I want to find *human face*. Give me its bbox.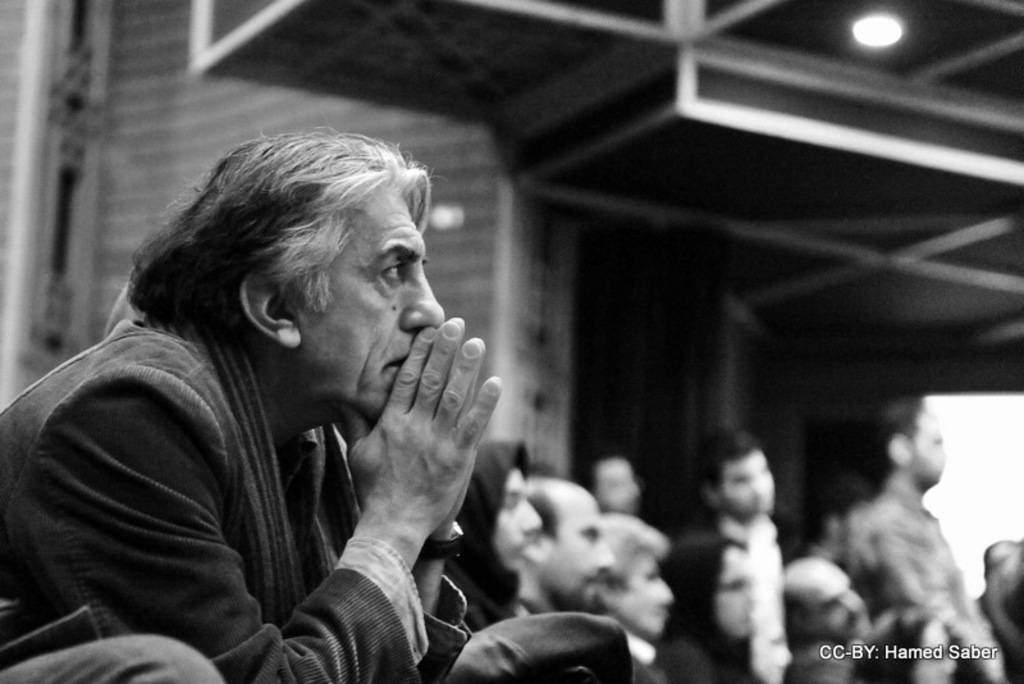
pyautogui.locateOnScreen(545, 487, 612, 611).
